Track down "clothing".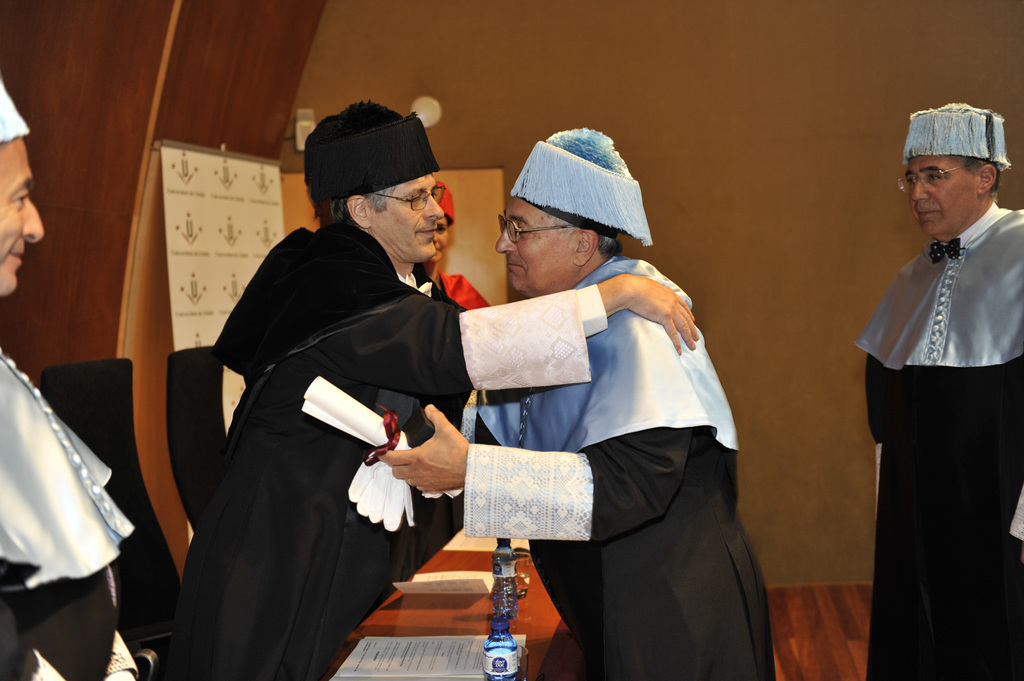
Tracked to select_region(0, 344, 140, 680).
